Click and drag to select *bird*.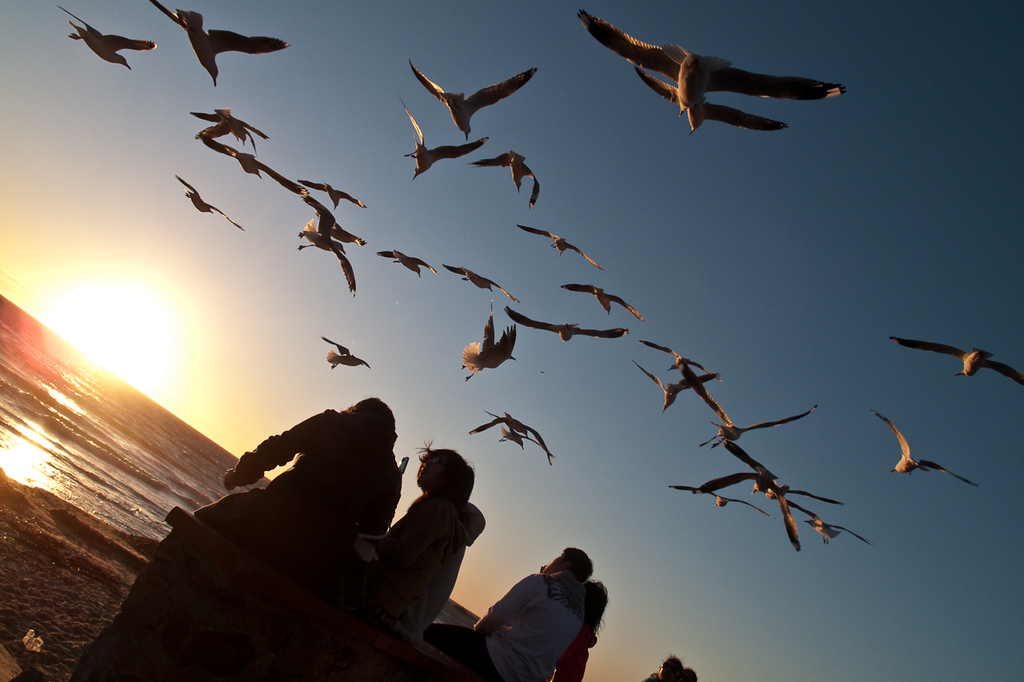
Selection: bbox=[320, 334, 374, 375].
